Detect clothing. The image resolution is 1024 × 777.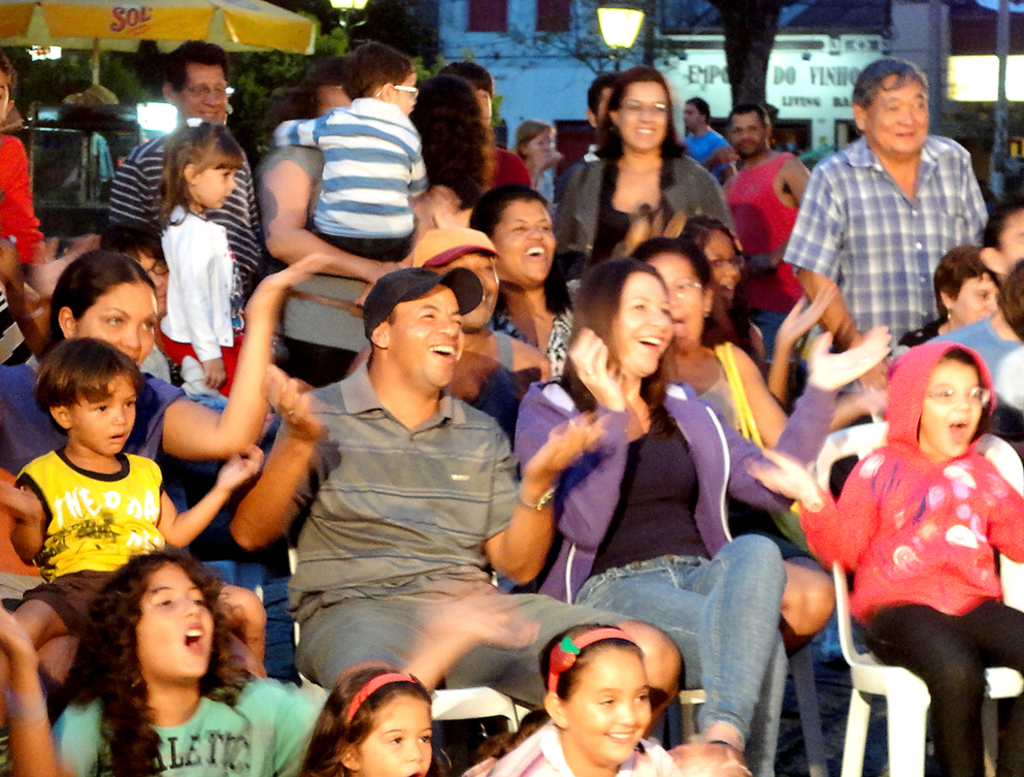
684:339:817:744.
